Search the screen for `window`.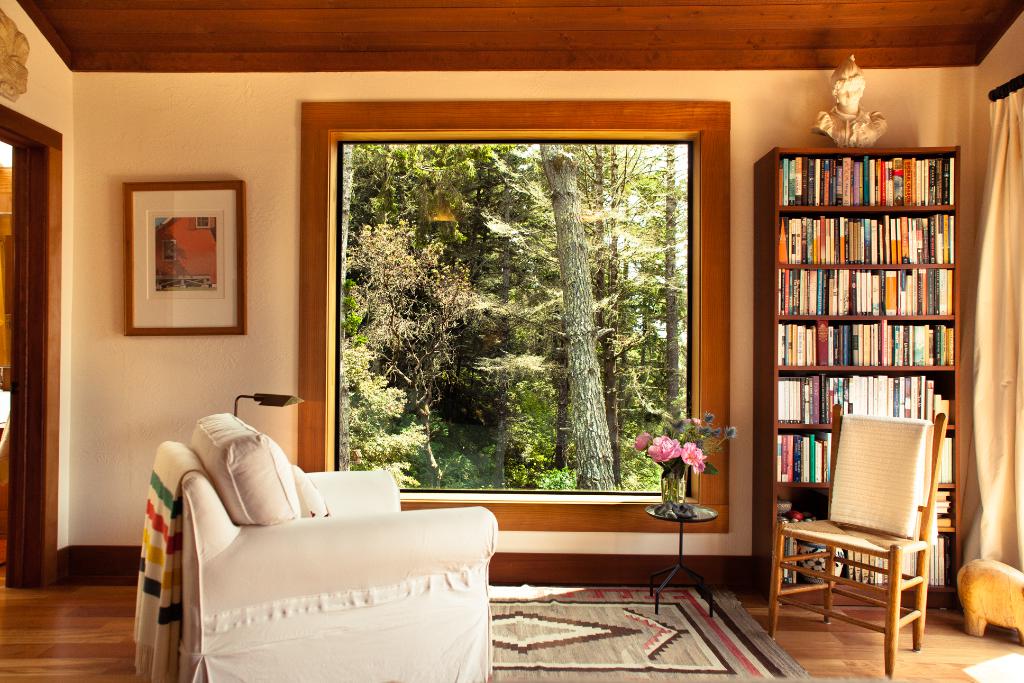
Found at x1=282 y1=94 x2=735 y2=529.
